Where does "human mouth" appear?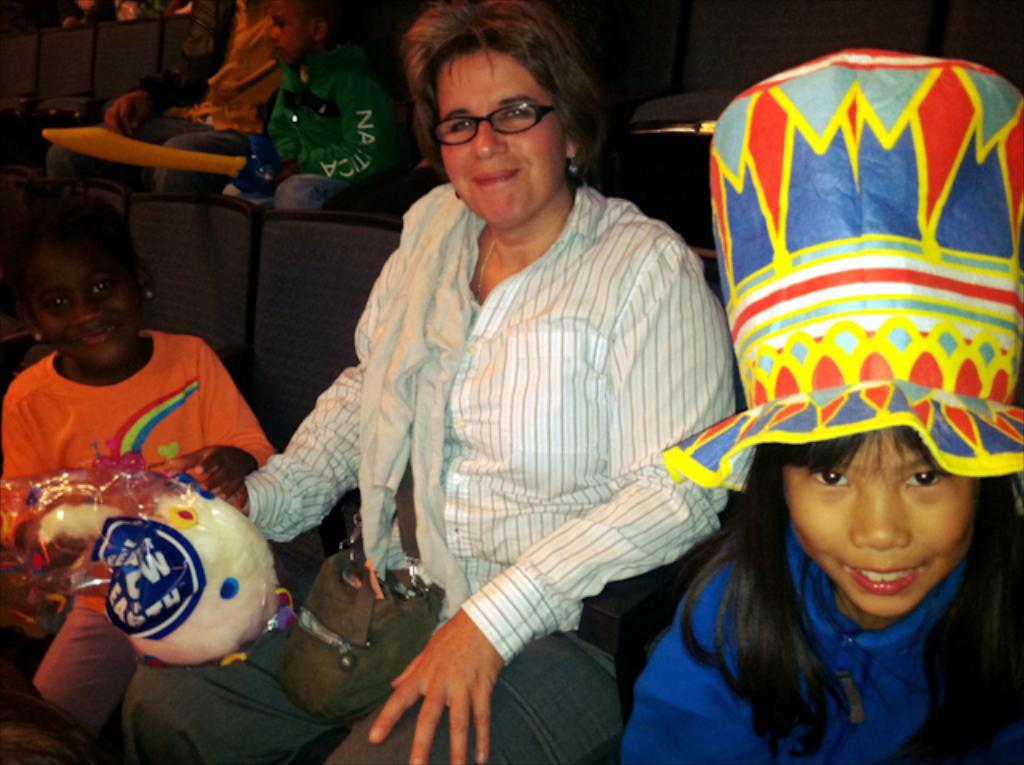
Appears at bbox(838, 555, 925, 595).
